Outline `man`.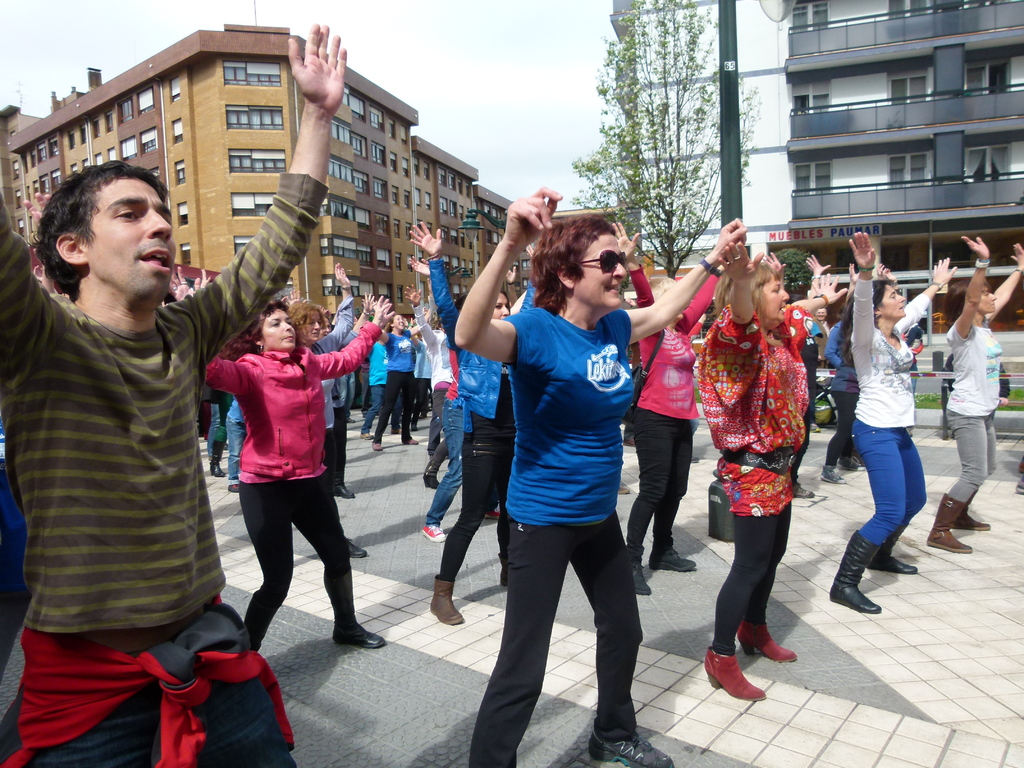
Outline: bbox(0, 17, 350, 767).
